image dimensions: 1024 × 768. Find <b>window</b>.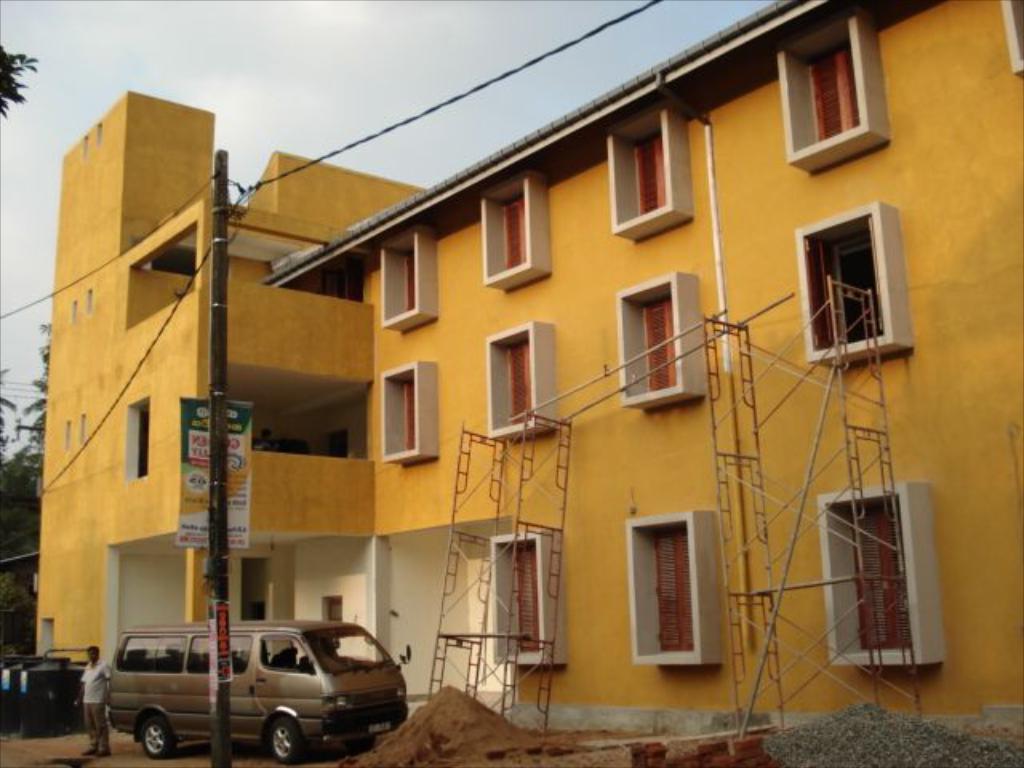
117/632/182/675.
